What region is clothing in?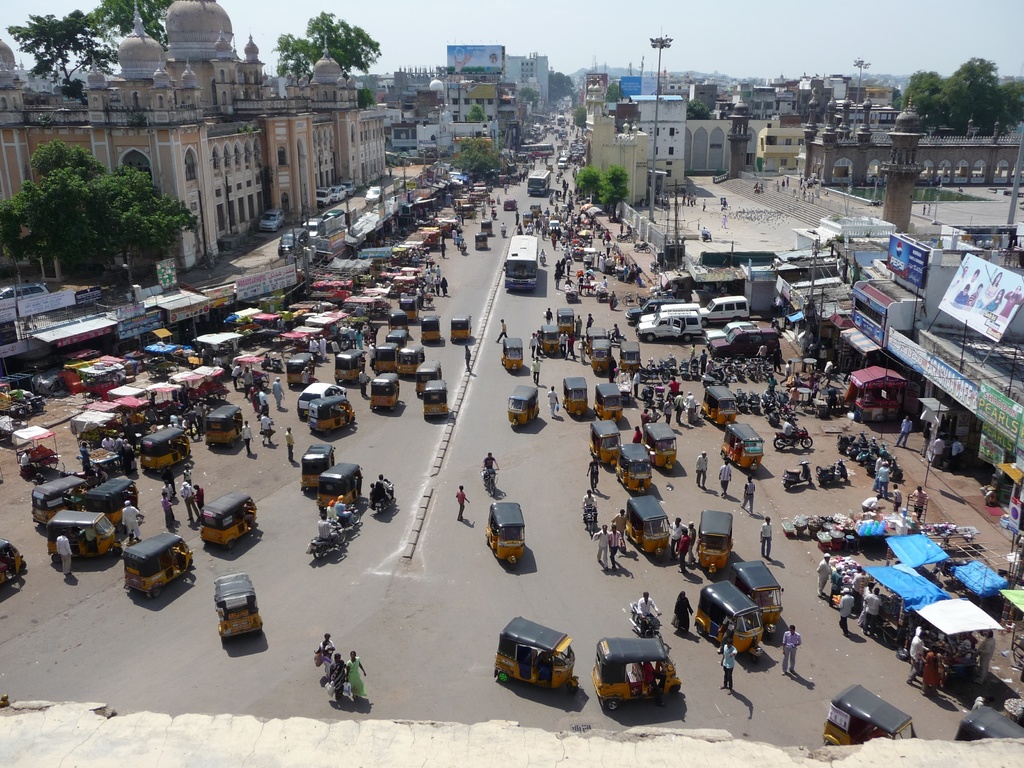
{"left": 259, "top": 415, "right": 272, "bottom": 438}.
